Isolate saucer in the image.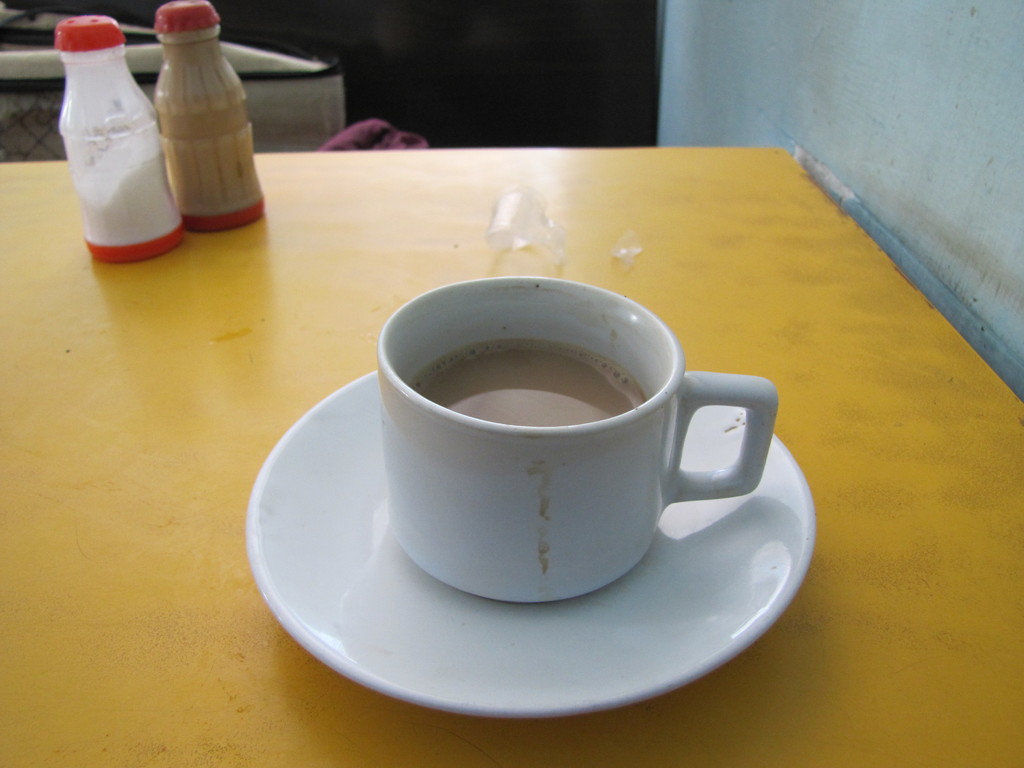
Isolated region: region(243, 372, 814, 717).
